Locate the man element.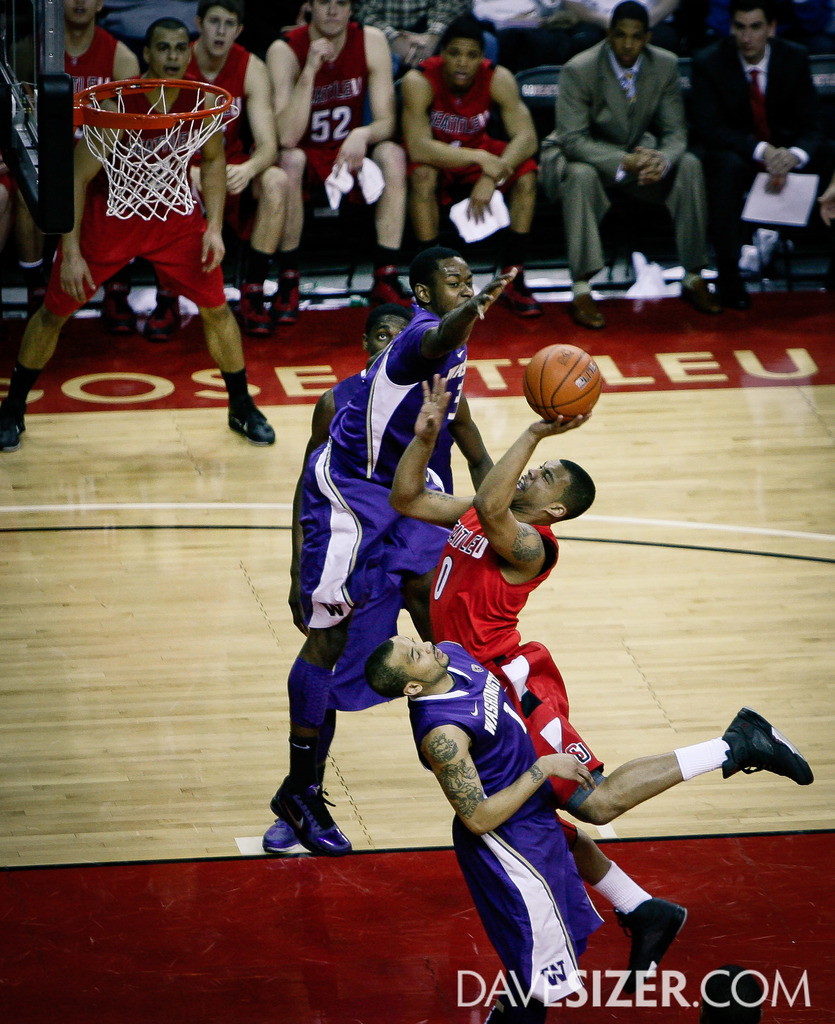
Element bbox: 261,301,494,856.
